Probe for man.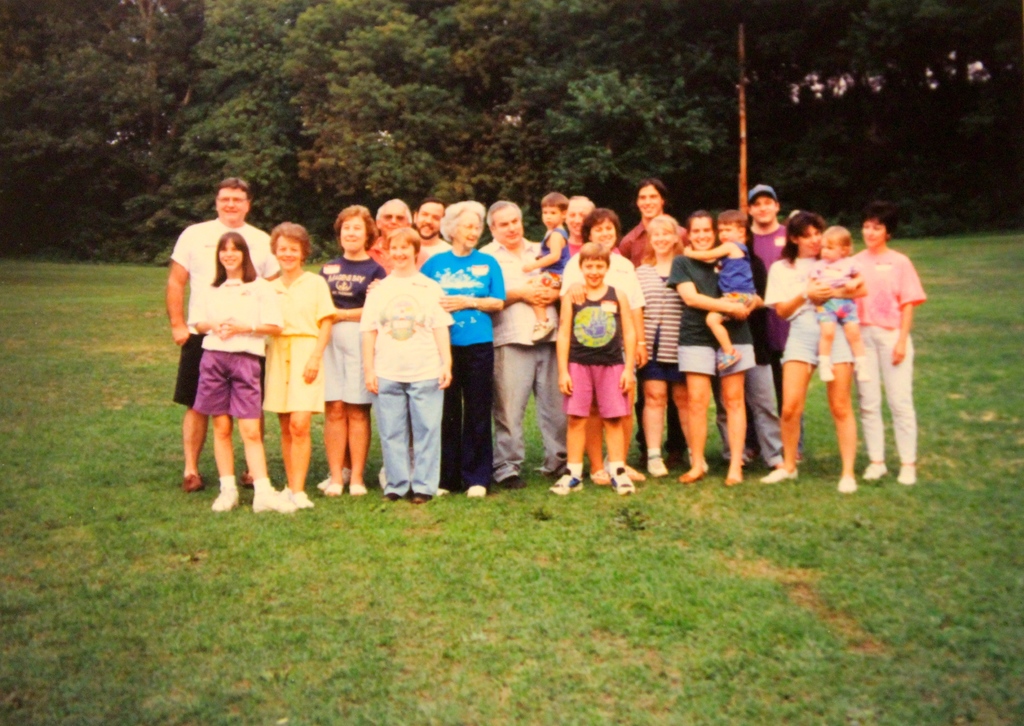
Probe result: [left=163, top=196, right=291, bottom=511].
